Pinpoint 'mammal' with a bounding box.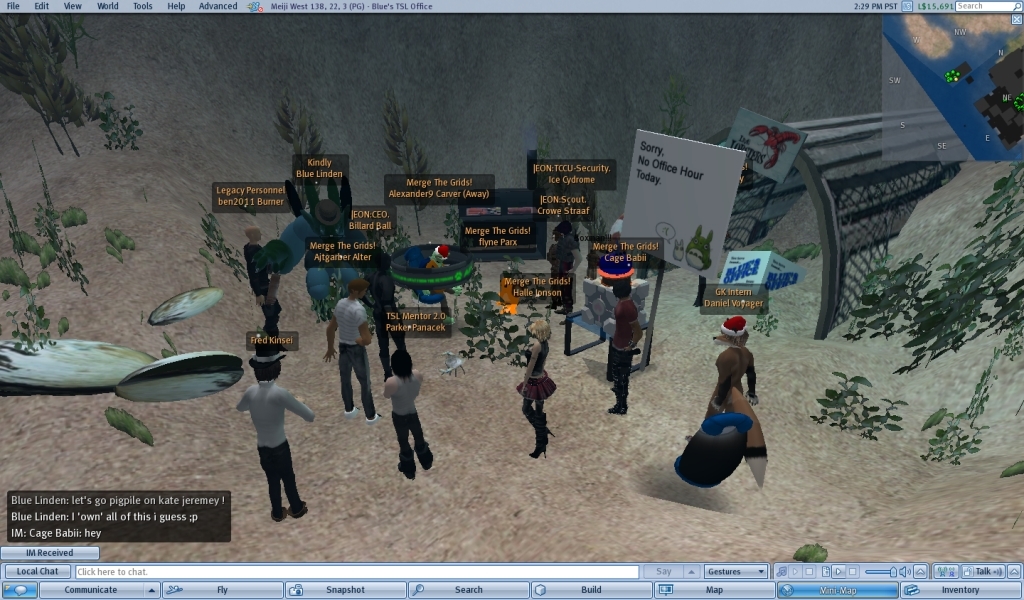
bbox=[238, 223, 282, 347].
